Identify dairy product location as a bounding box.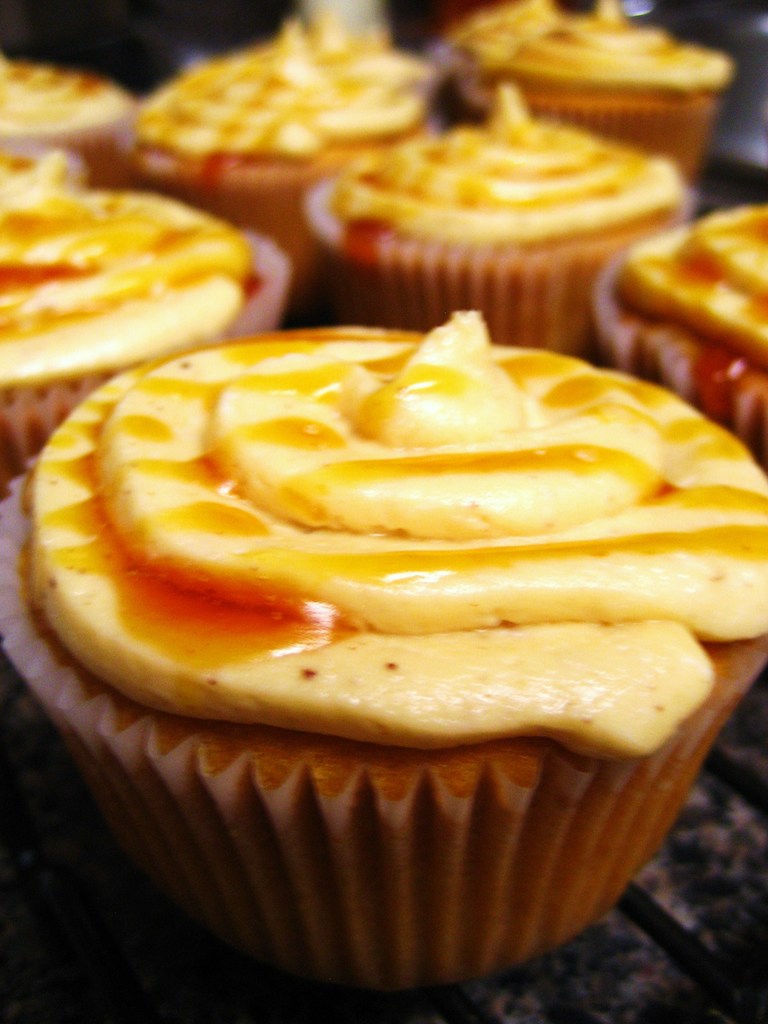
28, 307, 767, 757.
